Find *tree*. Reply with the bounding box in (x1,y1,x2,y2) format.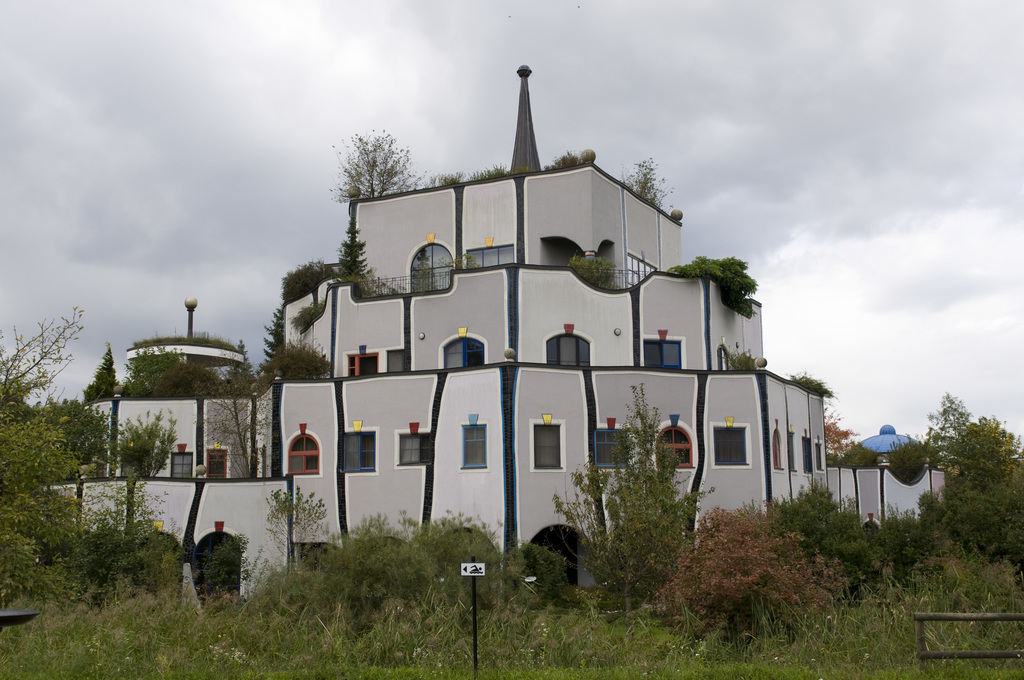
(35,391,104,478).
